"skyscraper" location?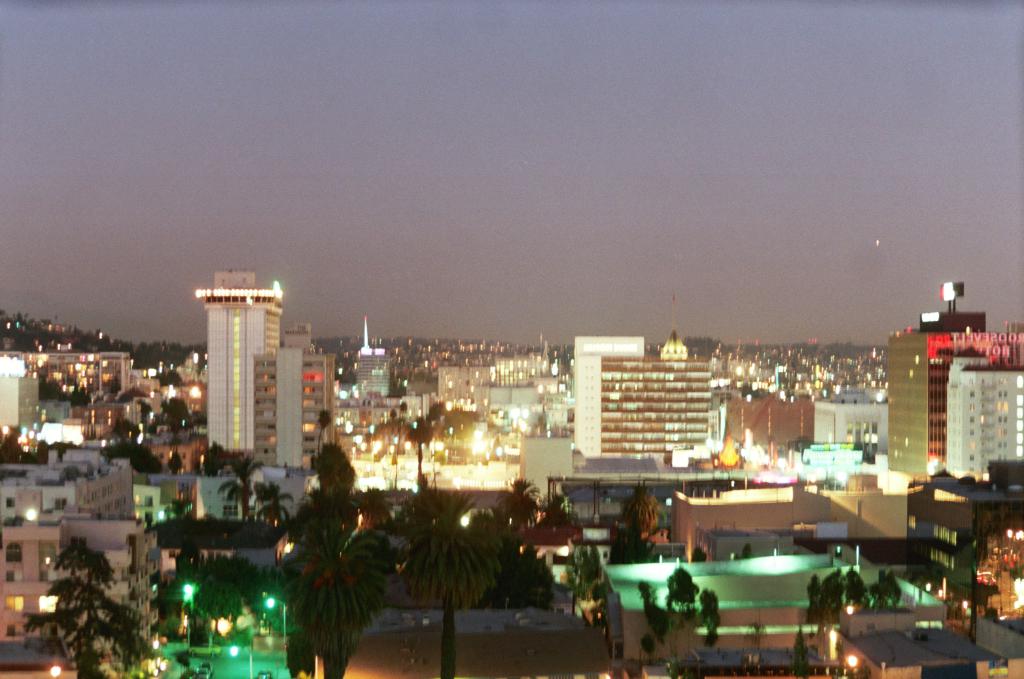
l=176, t=270, r=316, b=481
